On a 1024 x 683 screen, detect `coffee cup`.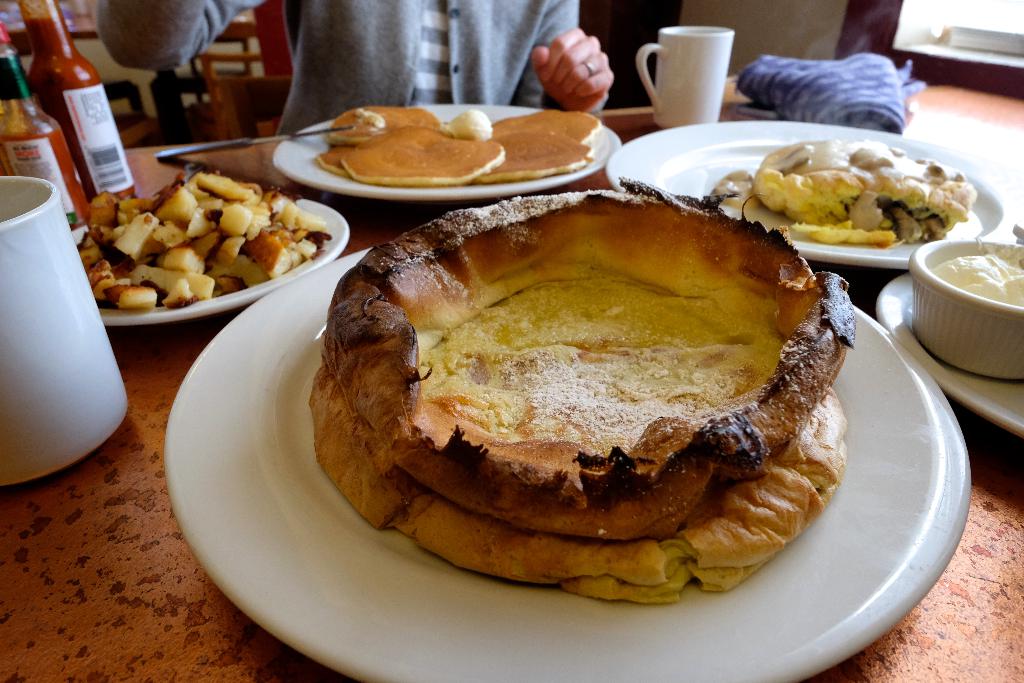
634, 23, 736, 127.
